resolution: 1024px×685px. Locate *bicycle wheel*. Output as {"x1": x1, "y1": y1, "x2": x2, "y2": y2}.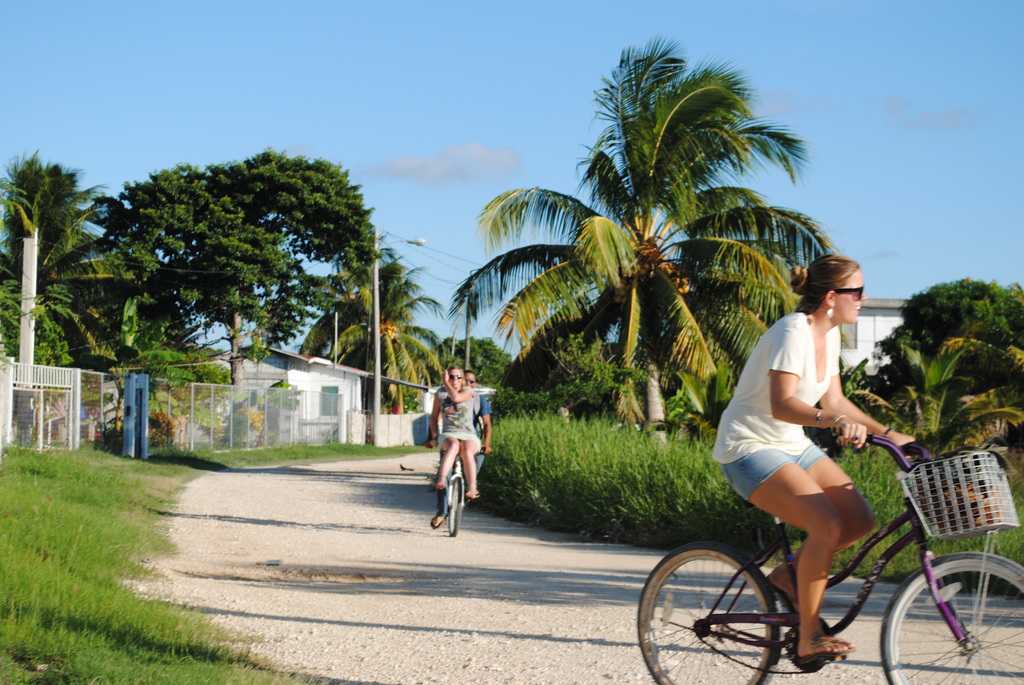
{"x1": 877, "y1": 555, "x2": 1023, "y2": 684}.
